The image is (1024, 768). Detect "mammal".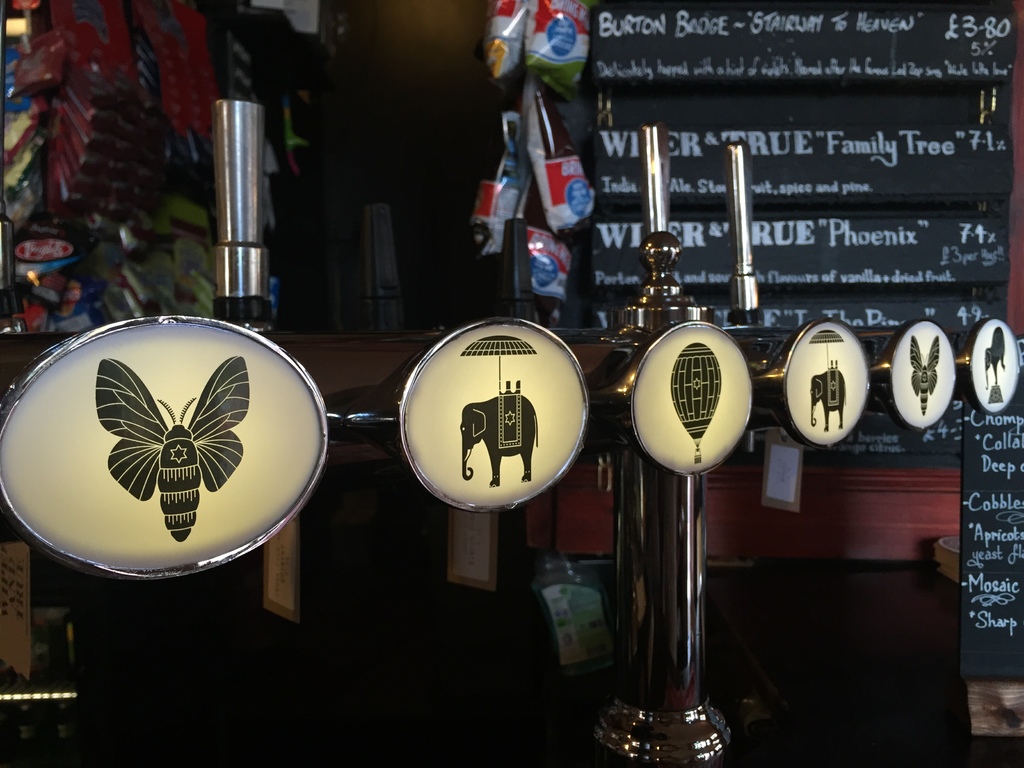
Detection: [x1=985, y1=327, x2=1005, y2=389].
